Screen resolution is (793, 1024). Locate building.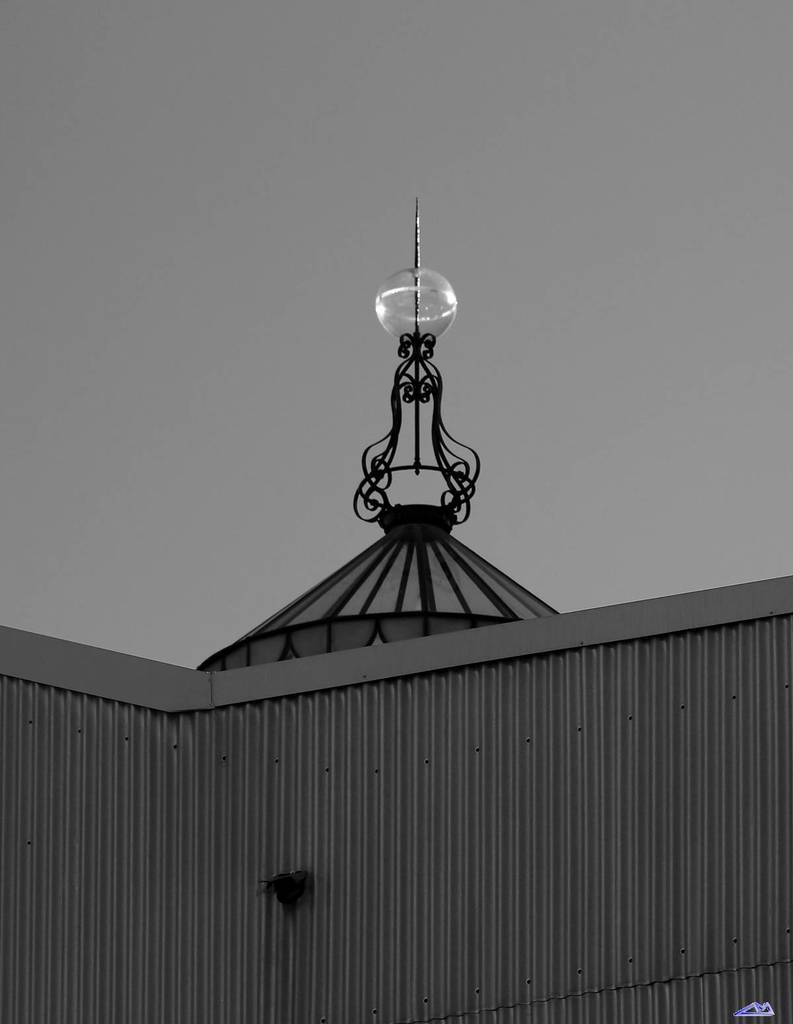
(0,205,792,1023).
